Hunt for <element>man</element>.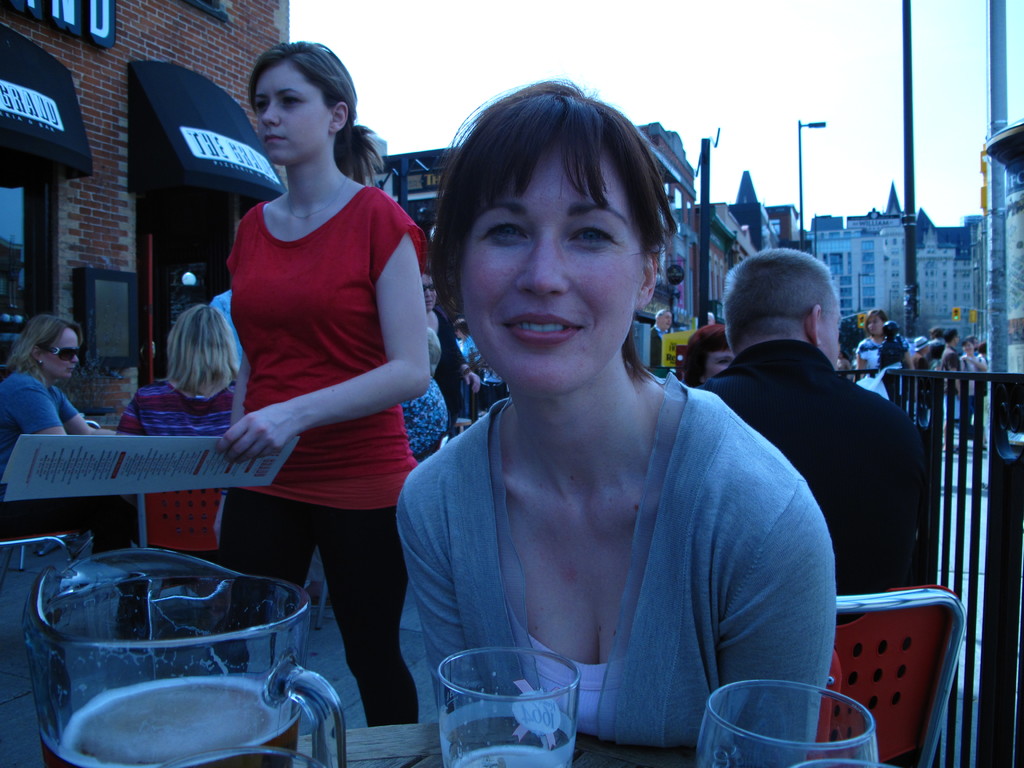
Hunted down at 676:232:938:739.
